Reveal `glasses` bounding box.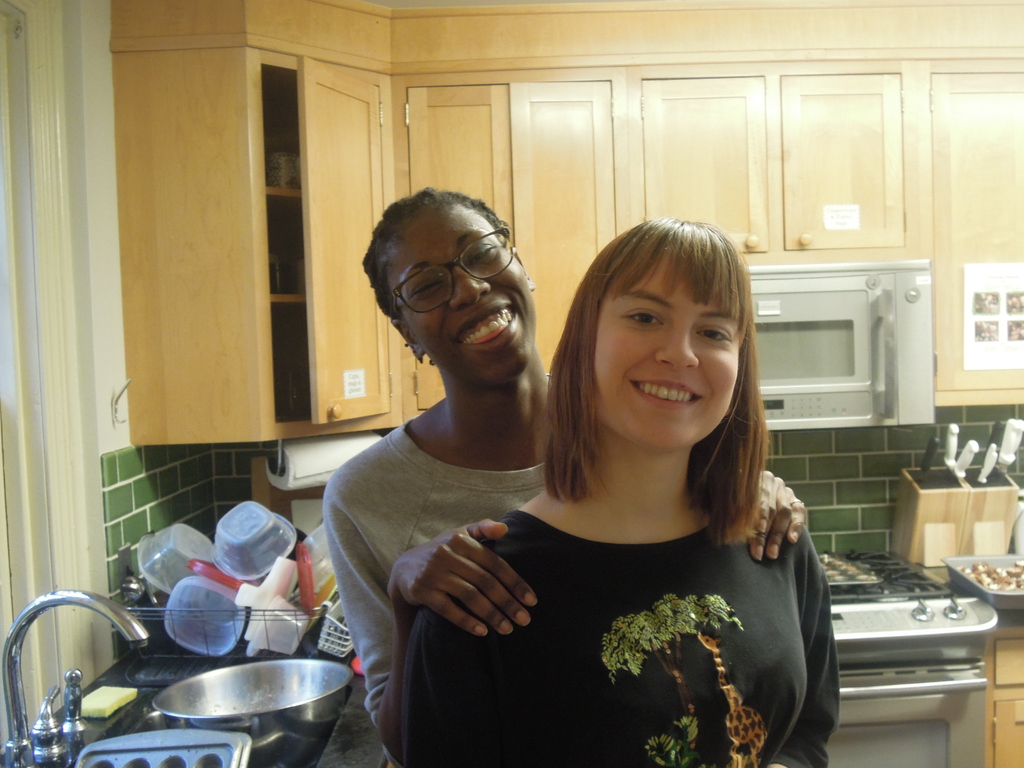
Revealed: x1=372, y1=247, x2=522, y2=314.
